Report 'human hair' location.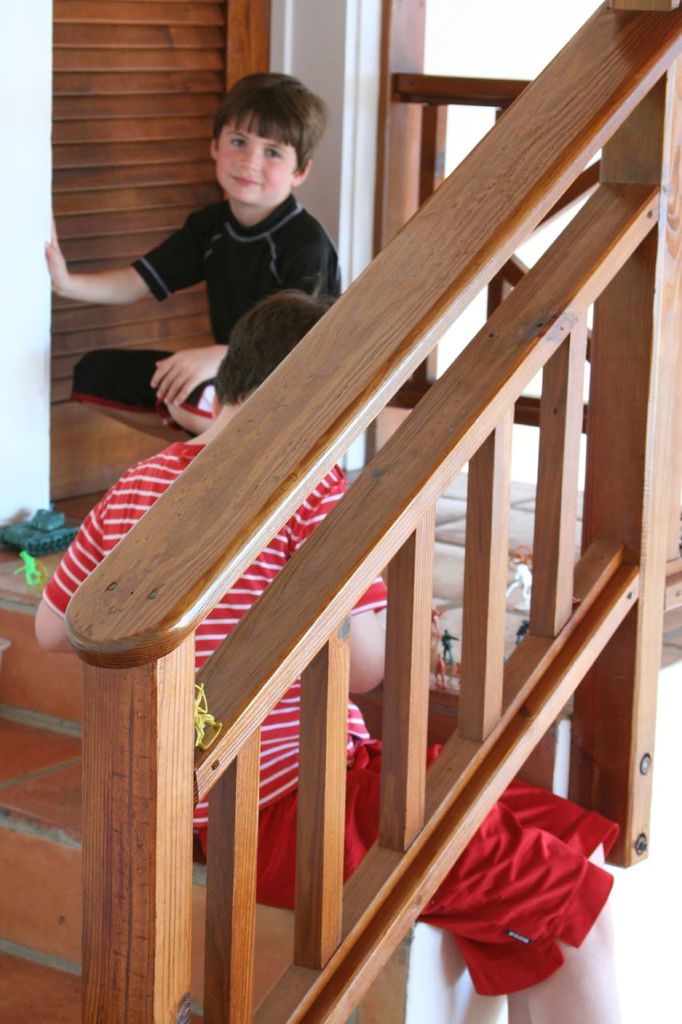
Report: [201, 68, 326, 200].
